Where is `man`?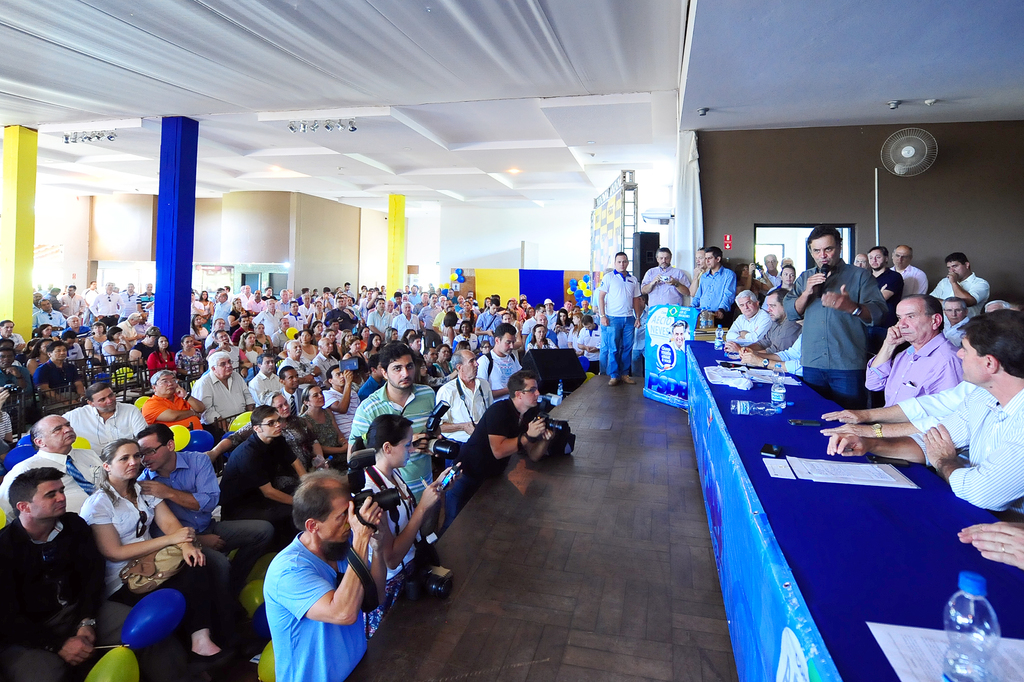
left=725, top=283, right=801, bottom=361.
